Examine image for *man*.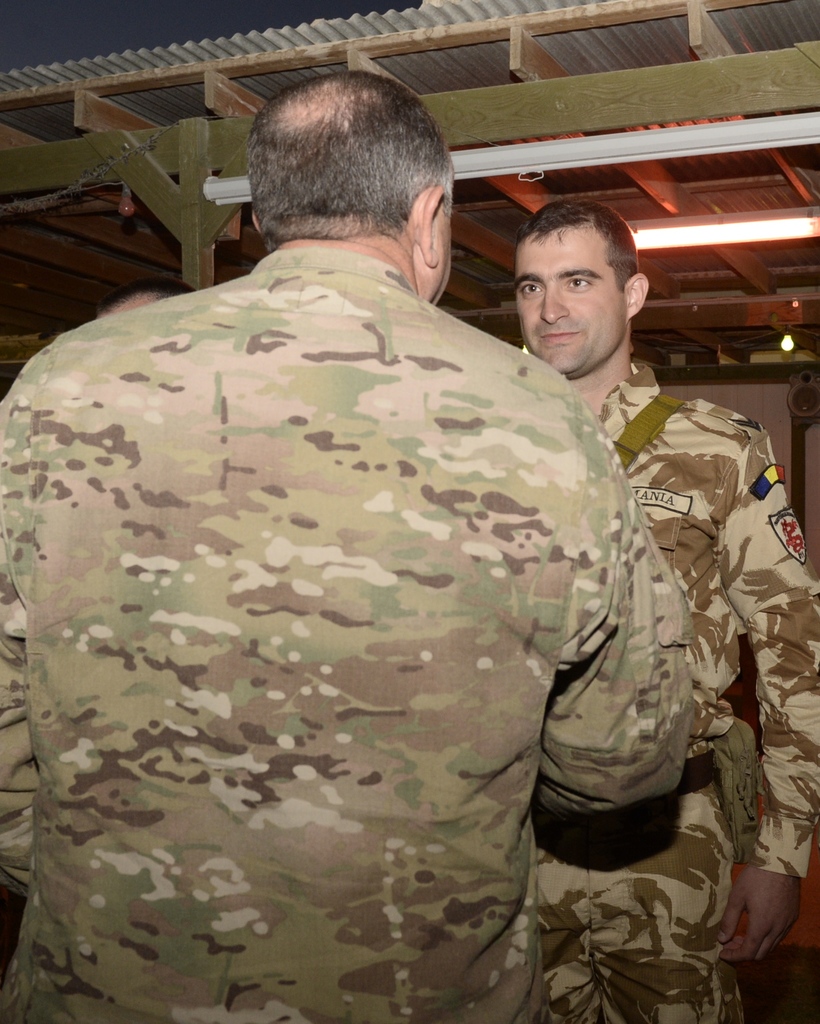
Examination result: <bbox>51, 60, 738, 1001</bbox>.
